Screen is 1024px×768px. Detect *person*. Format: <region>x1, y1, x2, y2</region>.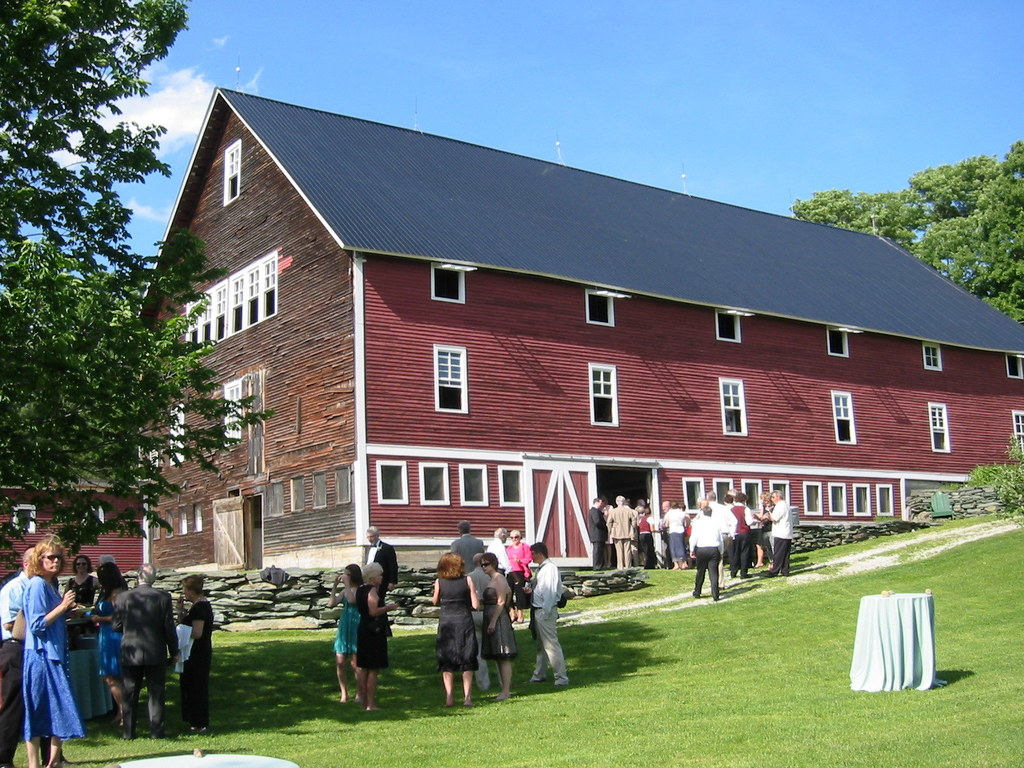
<region>109, 565, 176, 731</region>.
